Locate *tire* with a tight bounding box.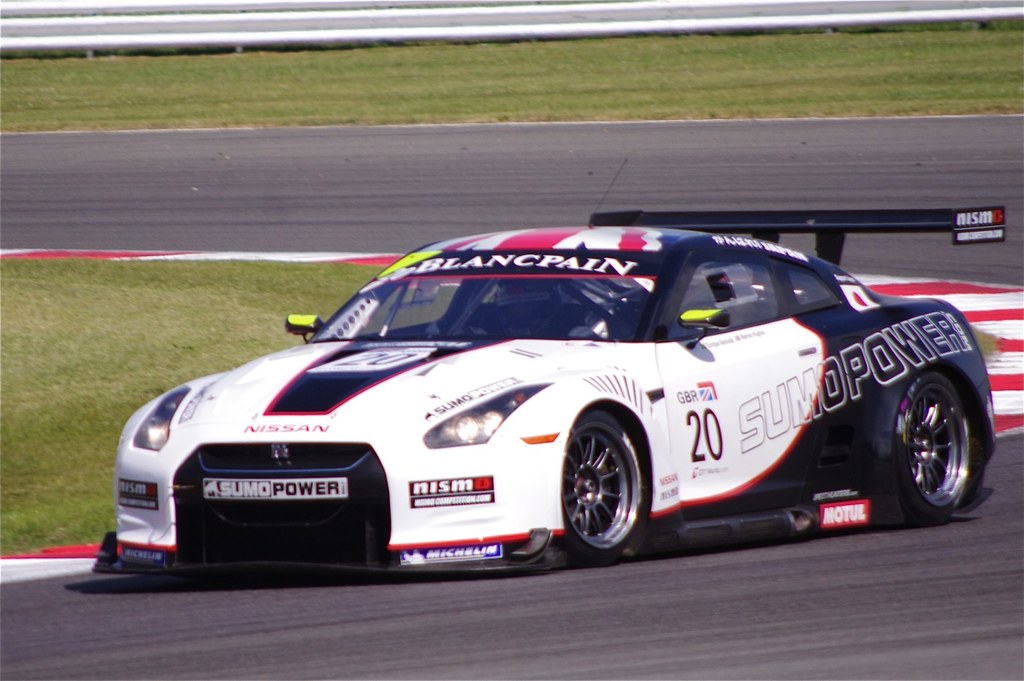
crop(554, 408, 645, 570).
